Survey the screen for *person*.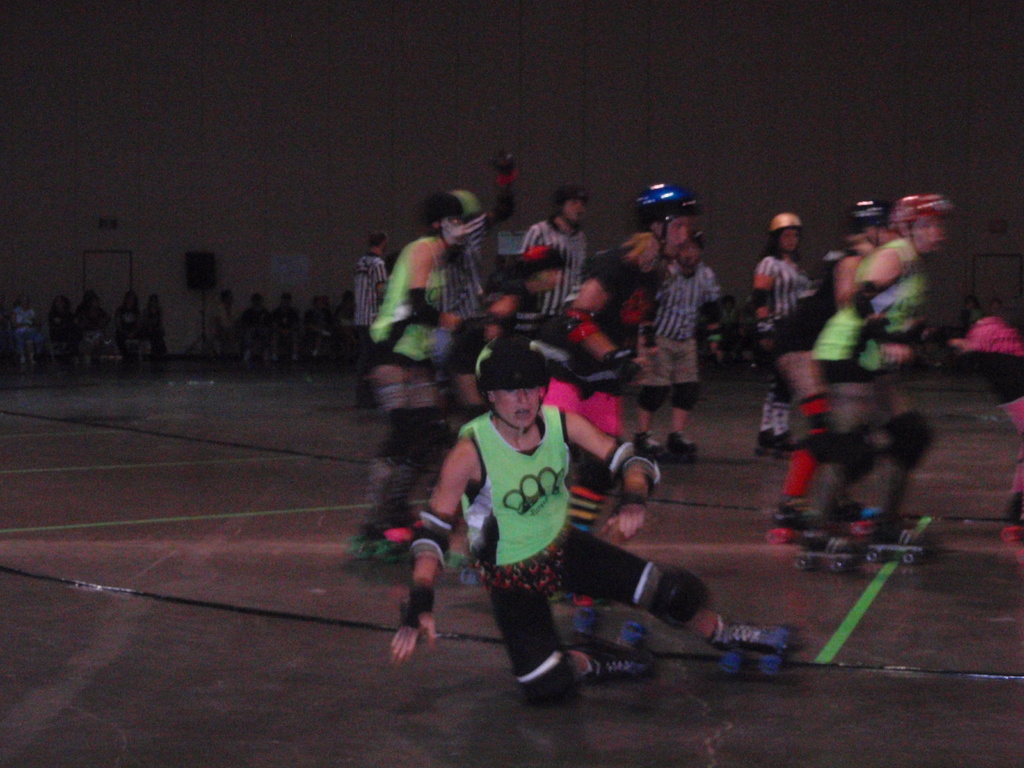
Survey found: select_region(113, 296, 138, 347).
